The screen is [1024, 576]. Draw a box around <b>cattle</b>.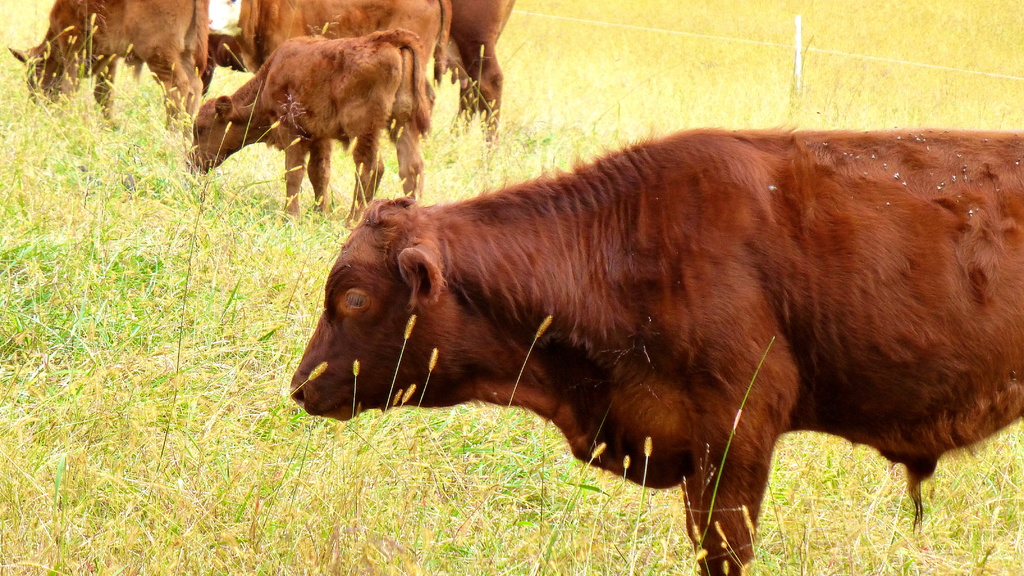
pyautogui.locateOnScreen(202, 0, 451, 90).
